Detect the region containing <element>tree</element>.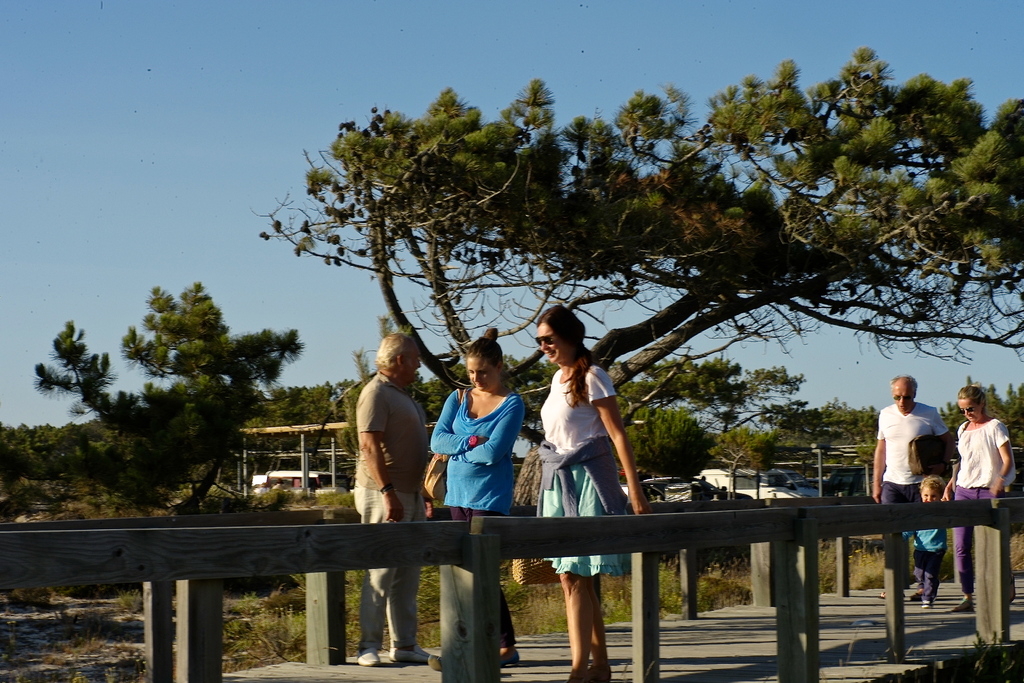
rect(707, 351, 817, 443).
